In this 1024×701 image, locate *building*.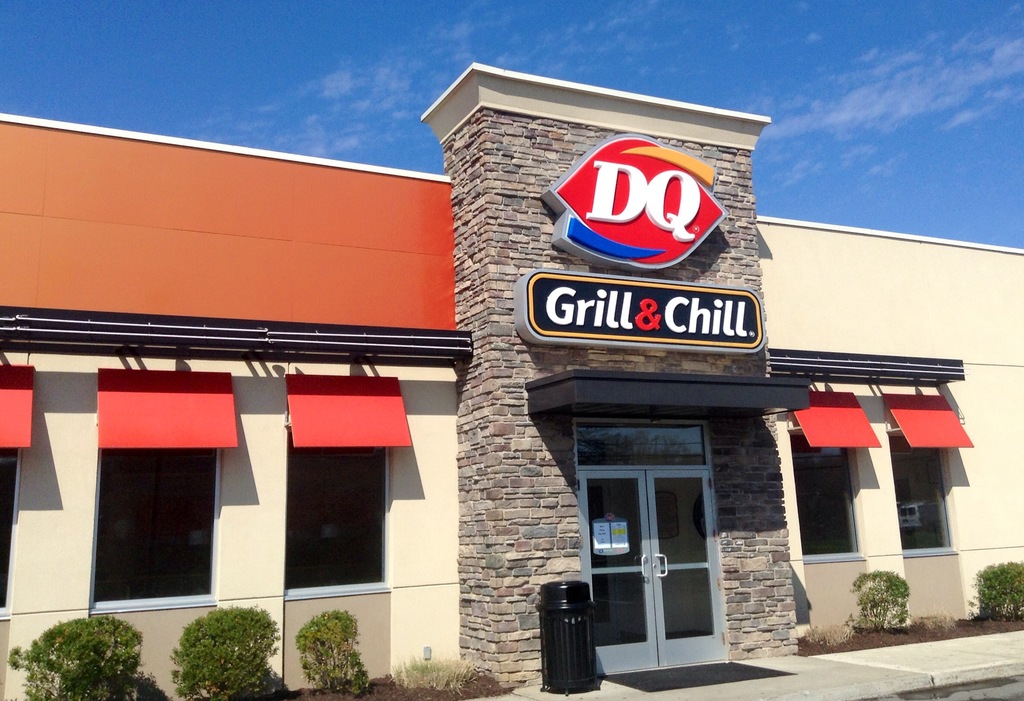
Bounding box: (0, 59, 1023, 700).
